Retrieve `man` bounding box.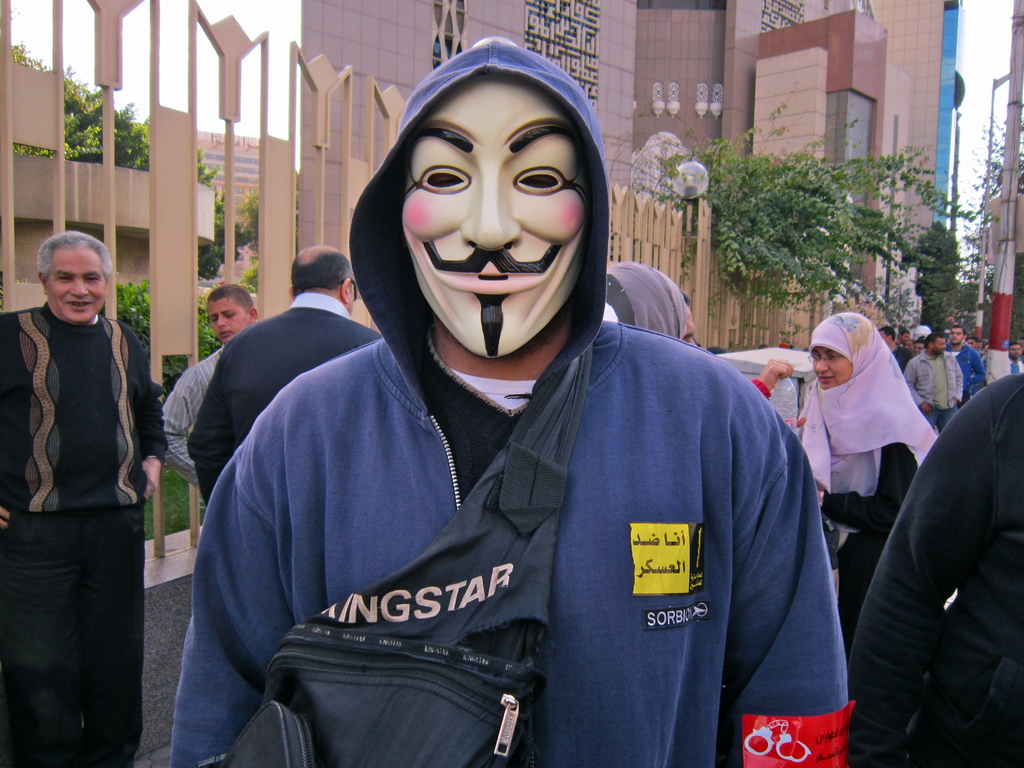
Bounding box: crop(165, 285, 258, 497).
